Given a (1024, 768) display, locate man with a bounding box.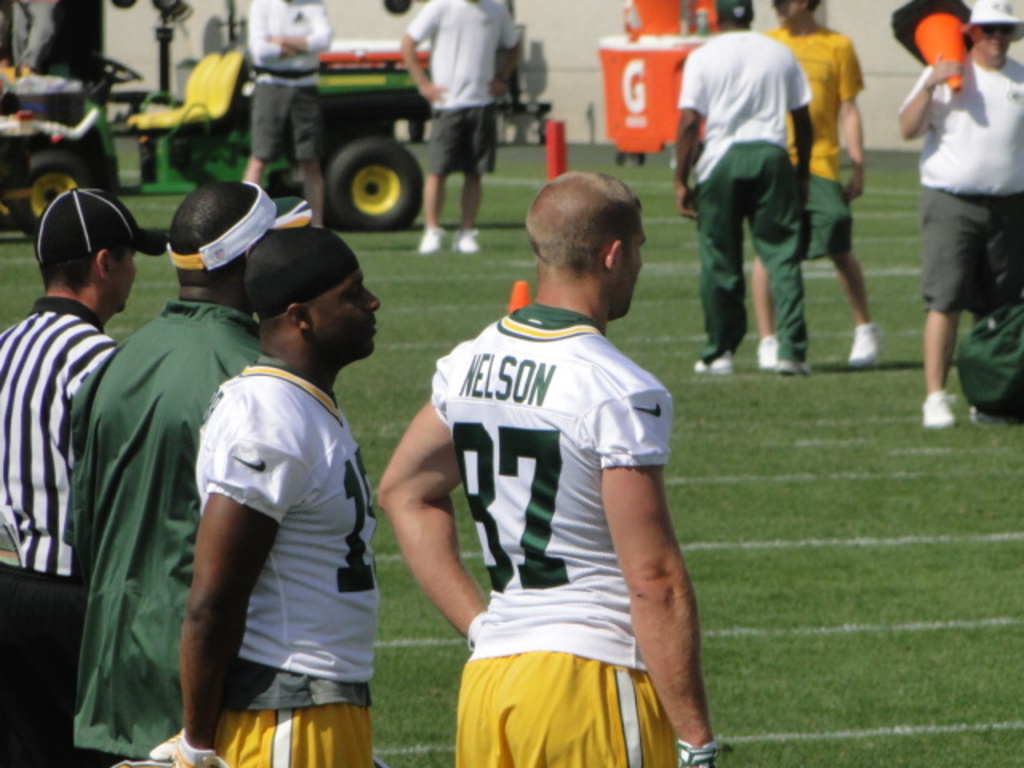
Located: bbox(744, 0, 880, 373).
